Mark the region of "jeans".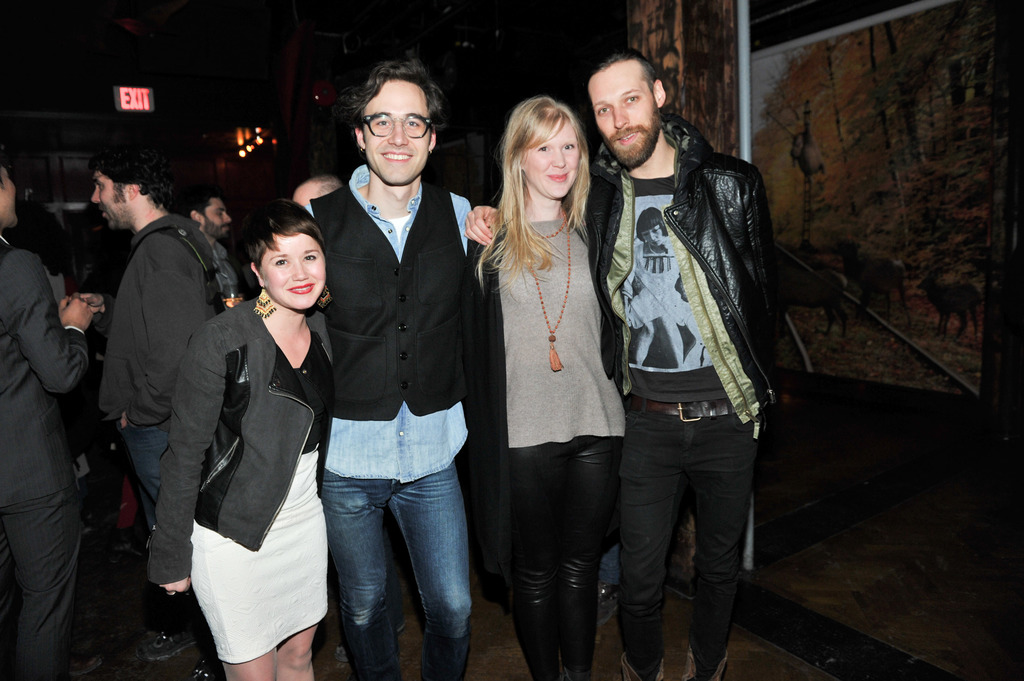
Region: bbox=(622, 416, 758, 680).
